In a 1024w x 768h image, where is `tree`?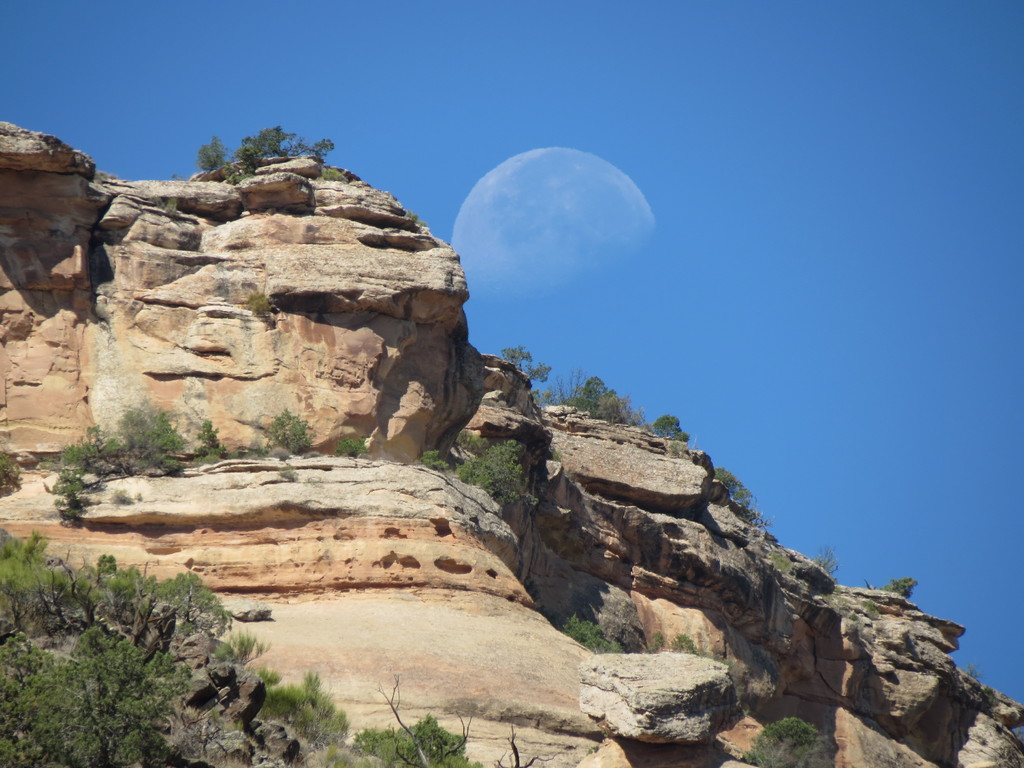
Rect(193, 121, 329, 172).
